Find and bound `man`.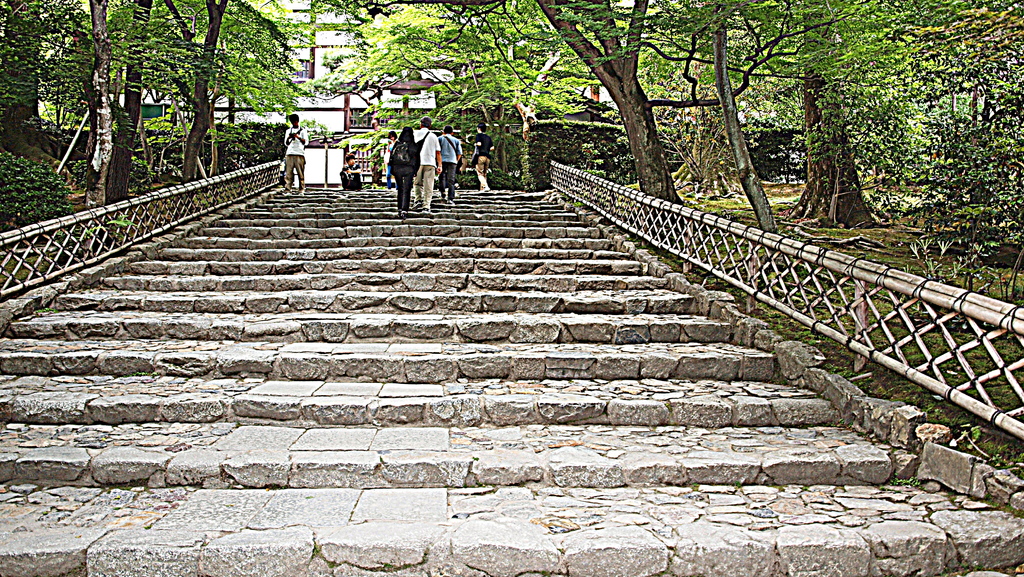
Bound: bbox=[337, 150, 353, 192].
